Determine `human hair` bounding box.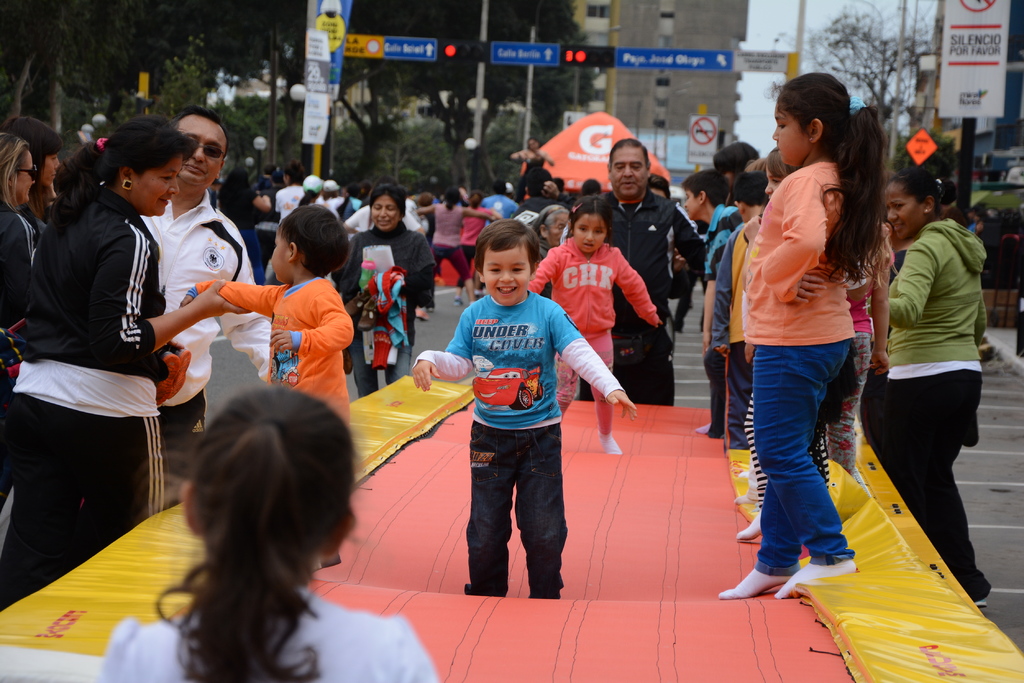
Determined: l=277, t=202, r=355, b=275.
